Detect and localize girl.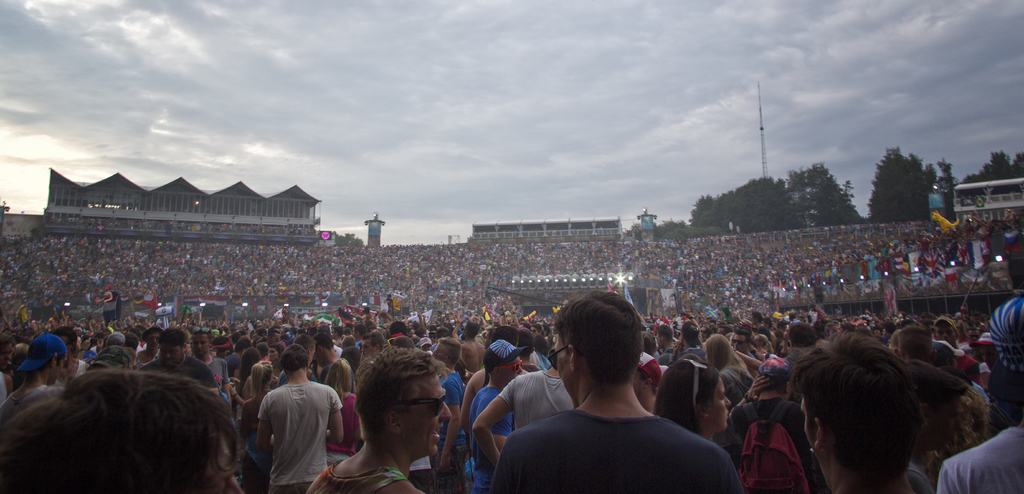
Localized at (left=705, top=333, right=755, bottom=402).
